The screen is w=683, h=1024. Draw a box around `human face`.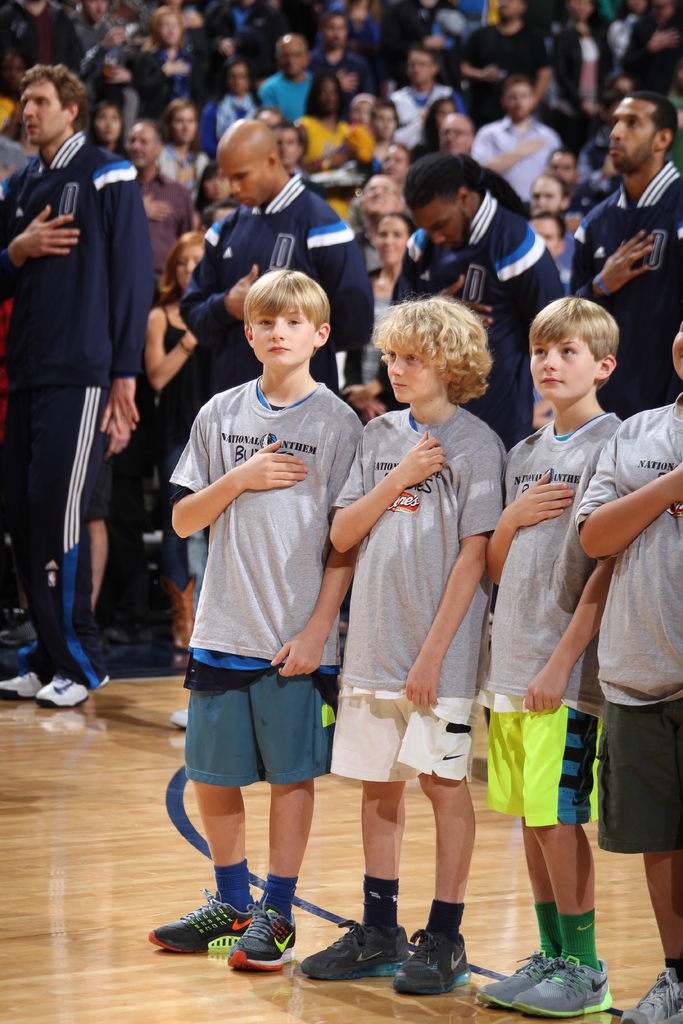
(x1=407, y1=195, x2=465, y2=250).
